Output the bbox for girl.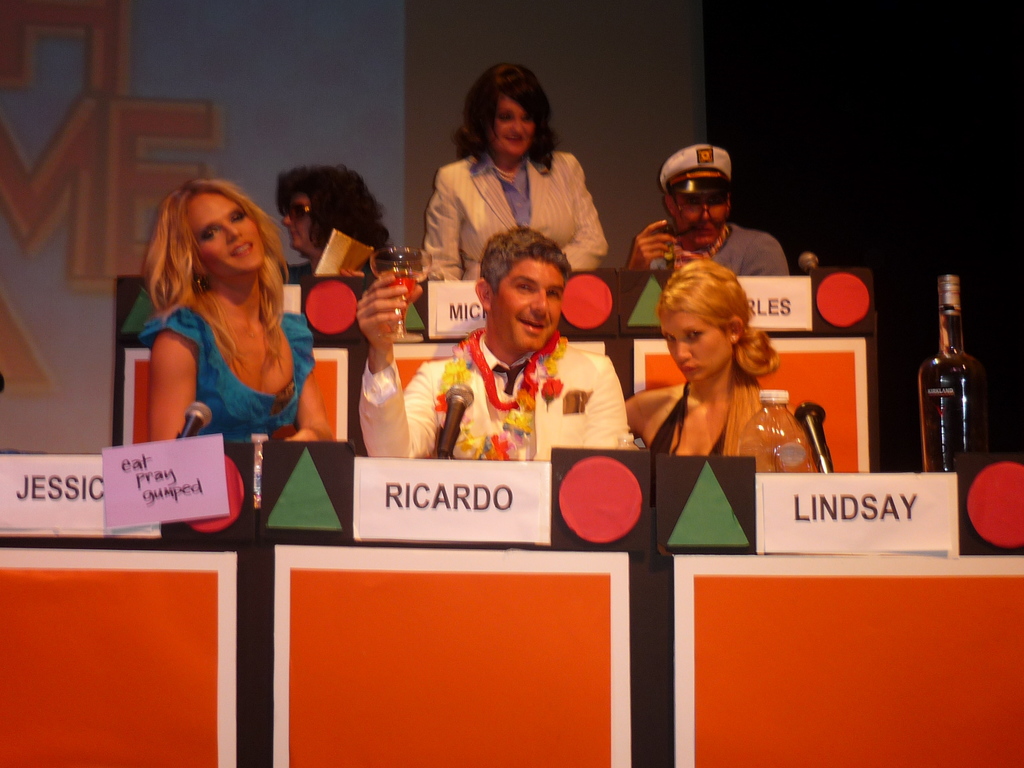
[x1=140, y1=177, x2=330, y2=442].
